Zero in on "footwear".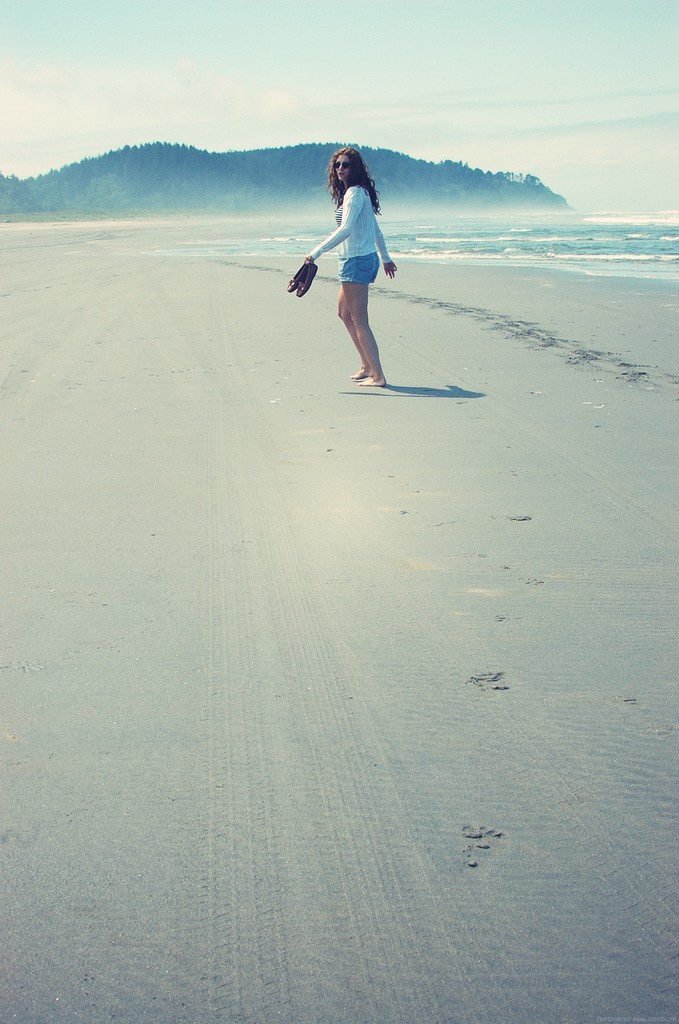
Zeroed in: bbox(288, 262, 306, 288).
